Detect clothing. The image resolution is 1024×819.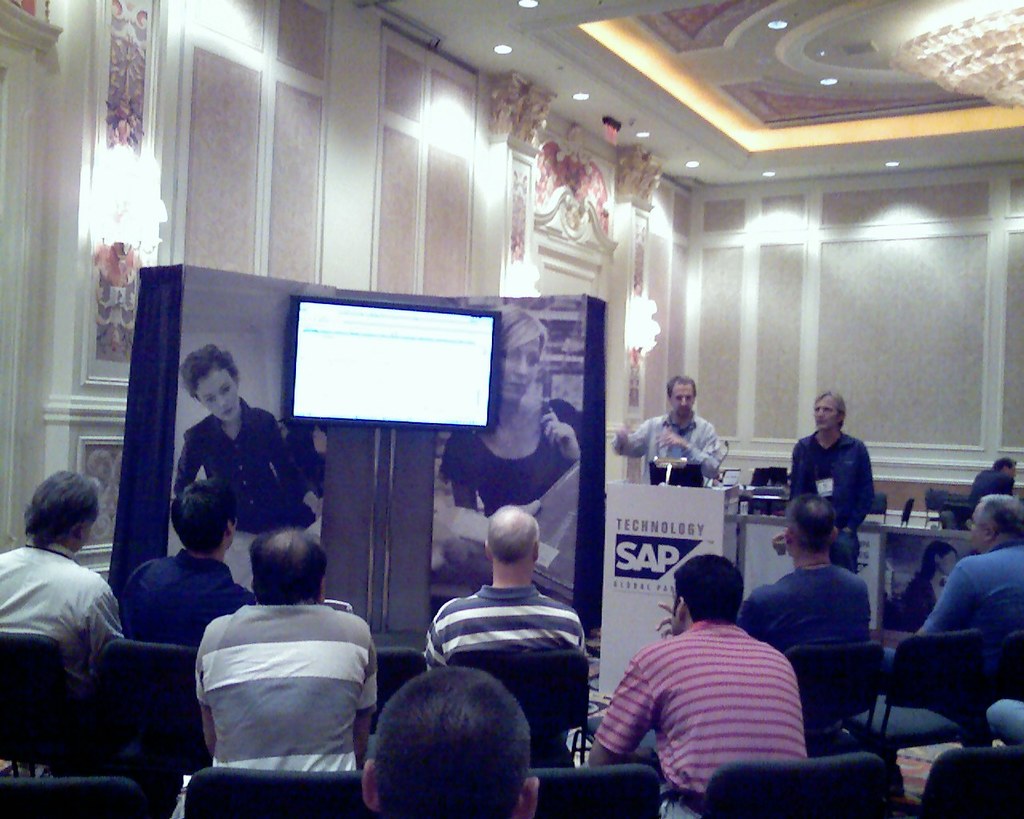
bbox=[610, 409, 723, 483].
